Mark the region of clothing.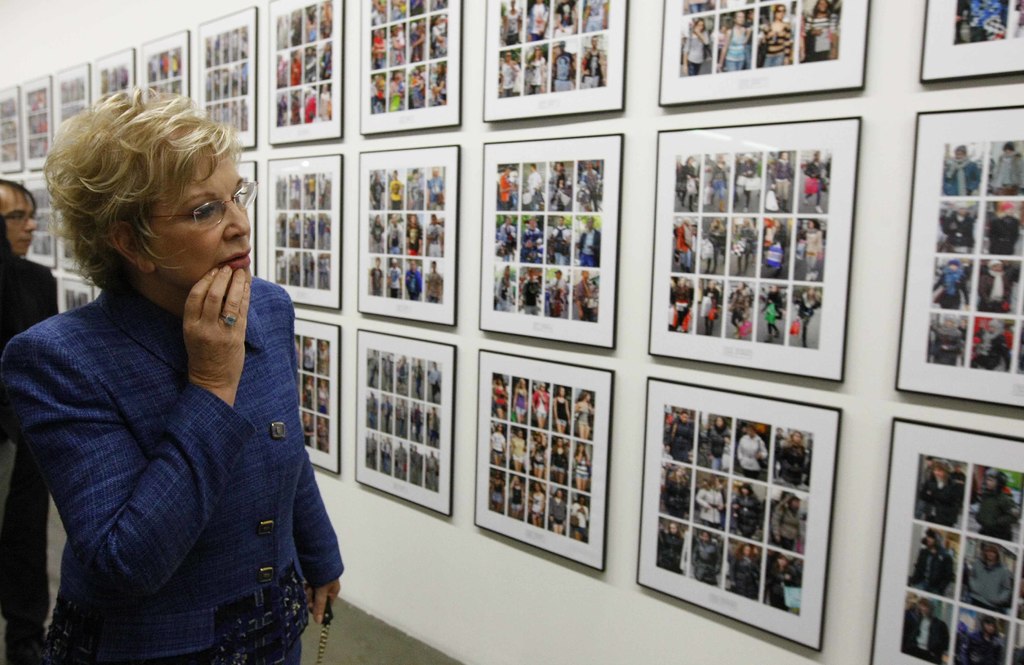
Region: x1=319, y1=52, x2=330, y2=78.
